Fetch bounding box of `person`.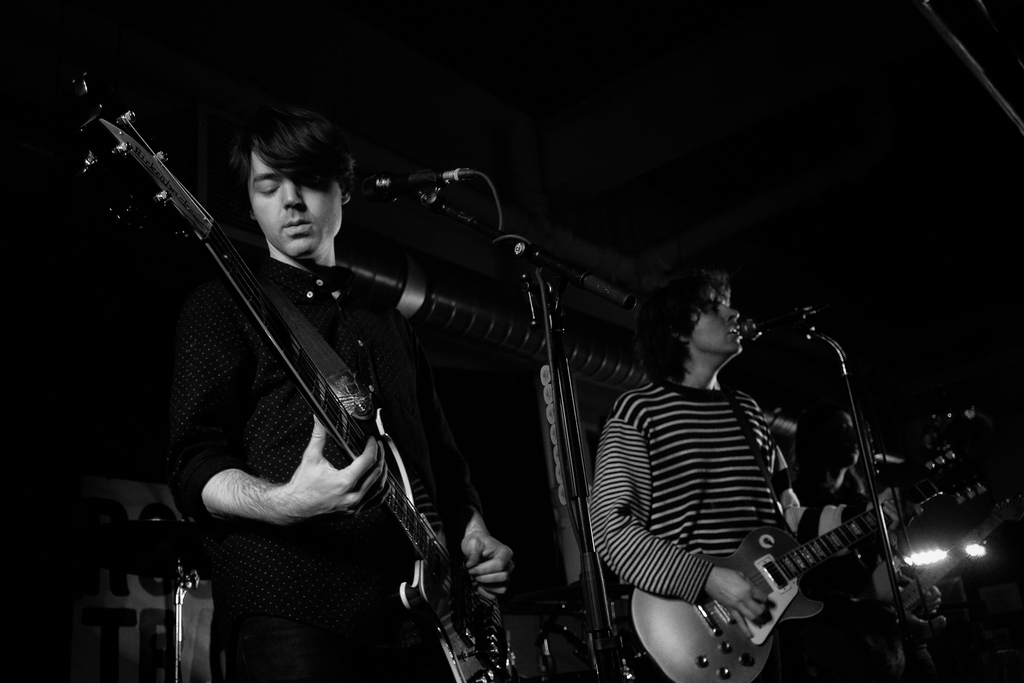
Bbox: 785,400,874,503.
